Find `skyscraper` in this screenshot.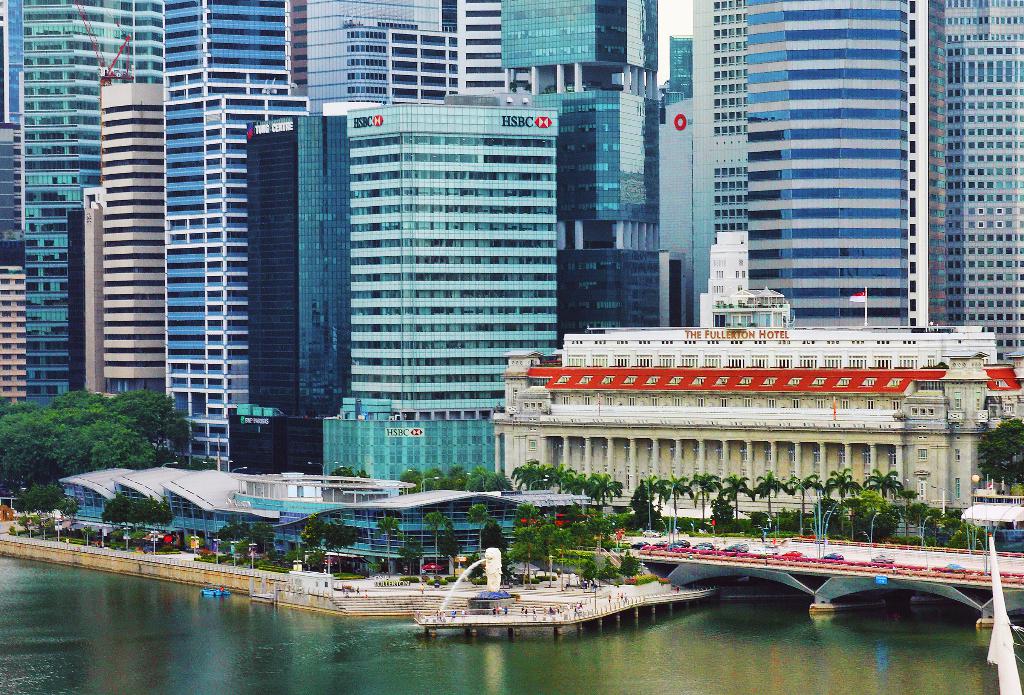
The bounding box for `skyscraper` is locate(101, 81, 158, 387).
